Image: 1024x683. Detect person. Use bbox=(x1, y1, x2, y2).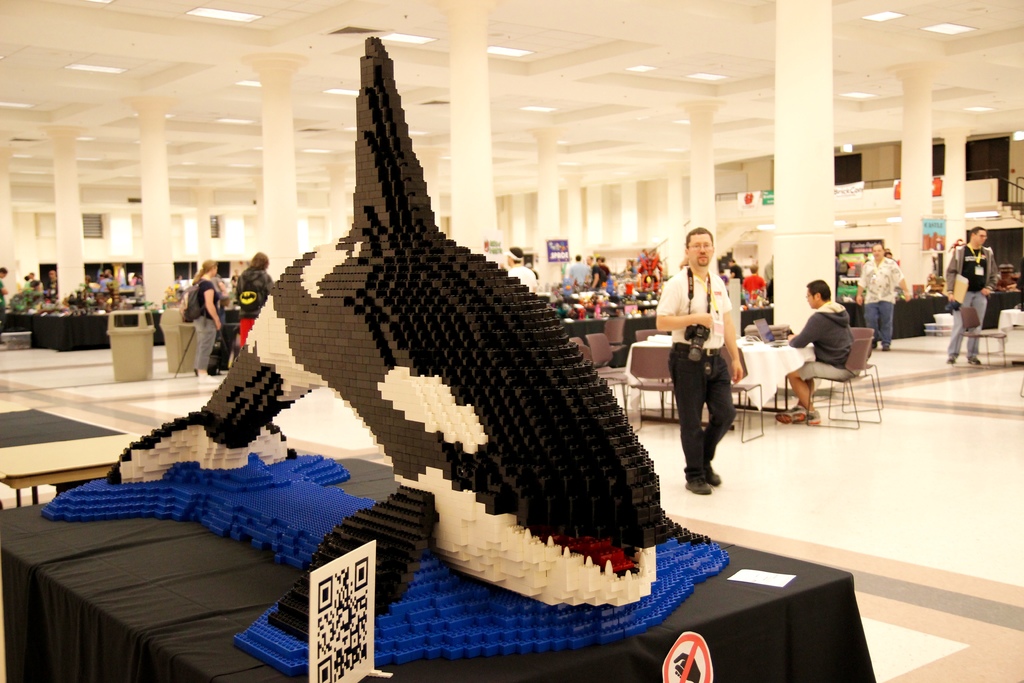
bbox=(180, 258, 225, 381).
